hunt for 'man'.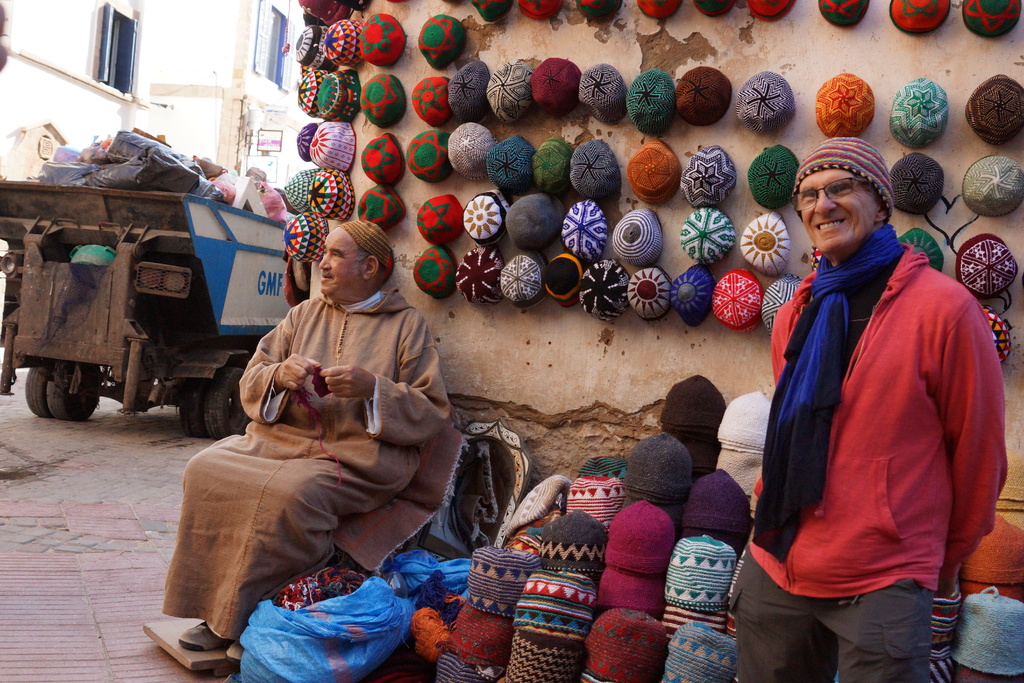
Hunted down at crop(155, 215, 459, 670).
